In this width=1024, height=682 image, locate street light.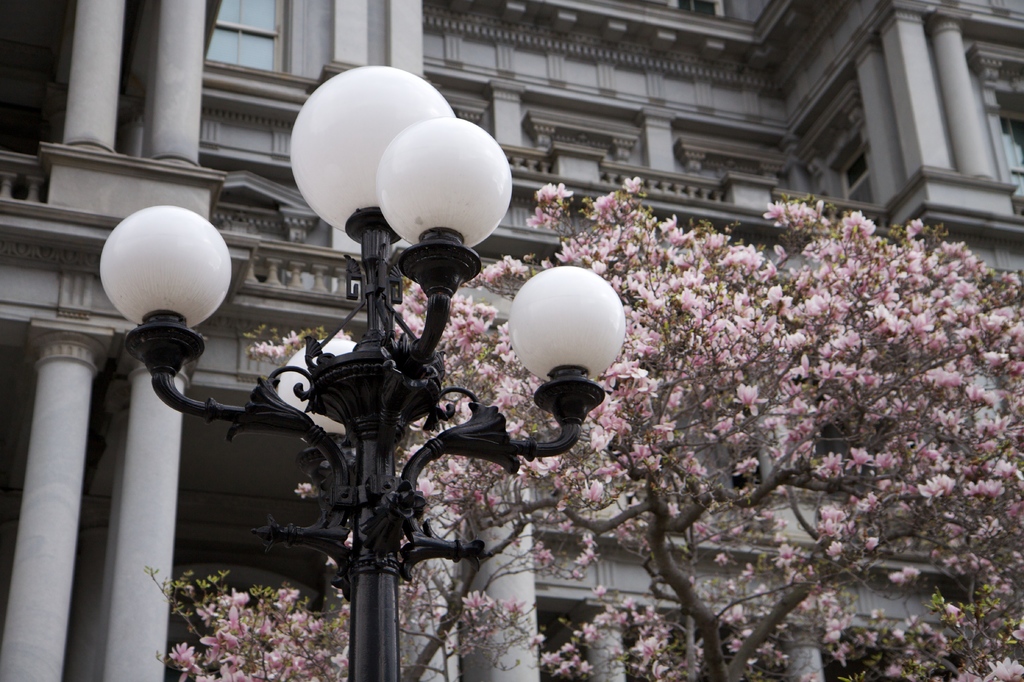
Bounding box: detection(107, 69, 717, 662).
